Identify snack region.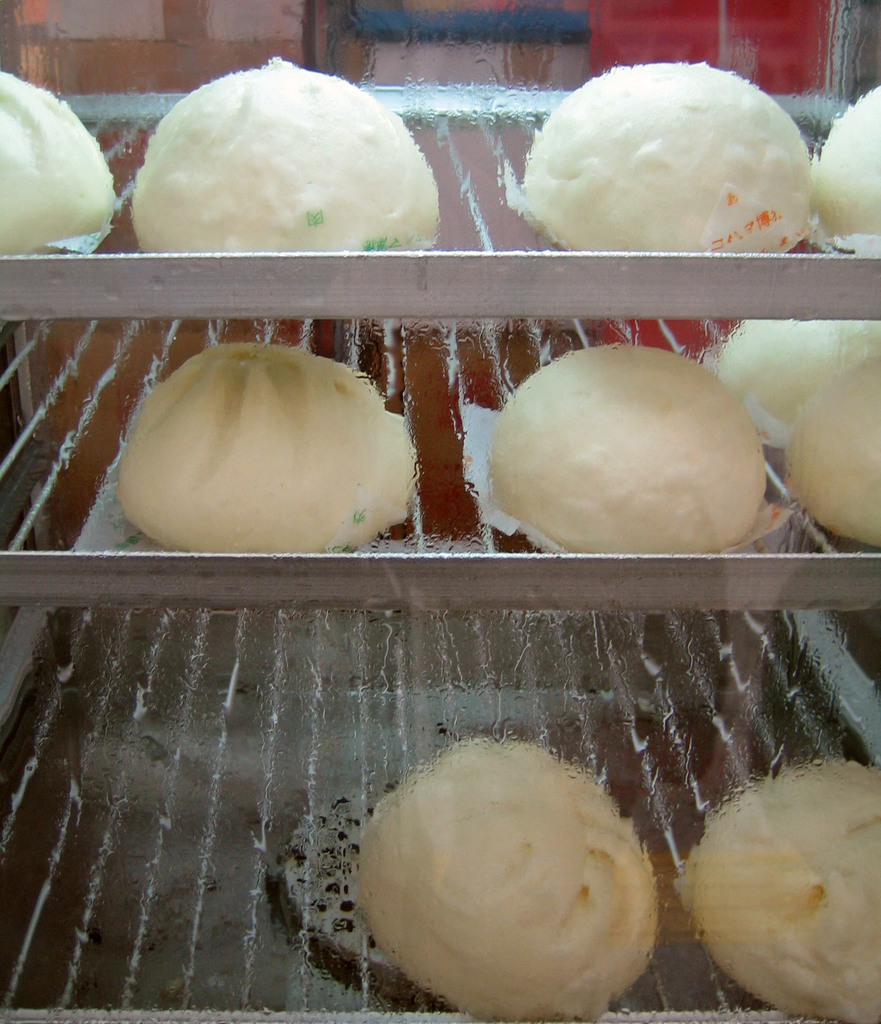
Region: 720:319:880:451.
